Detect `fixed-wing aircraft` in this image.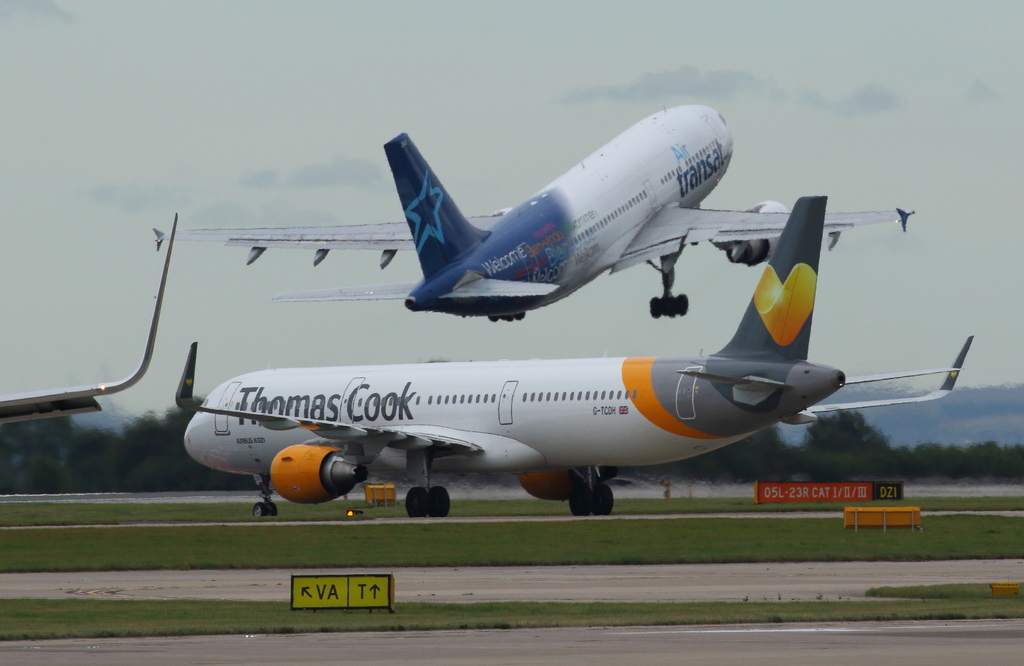
Detection: l=172, t=186, r=981, b=520.
